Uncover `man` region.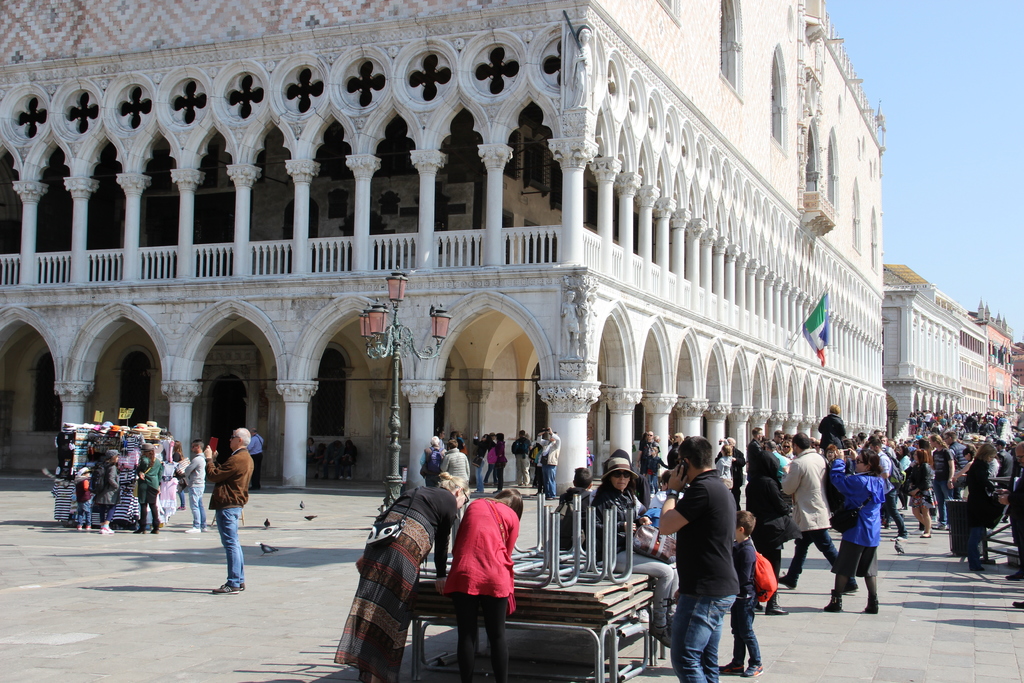
Uncovered: (x1=172, y1=439, x2=208, y2=537).
